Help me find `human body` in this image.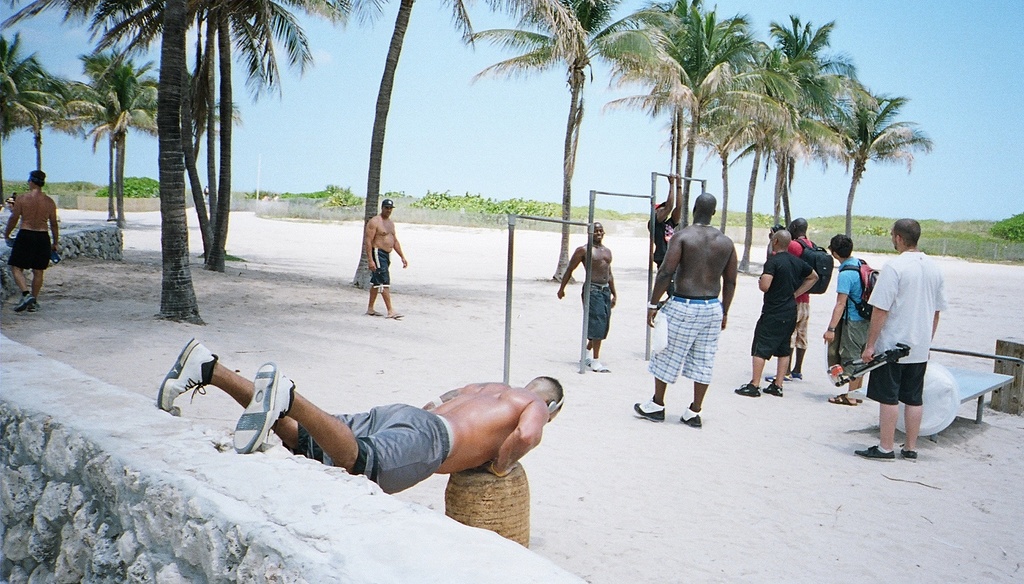
Found it: [655, 193, 743, 431].
